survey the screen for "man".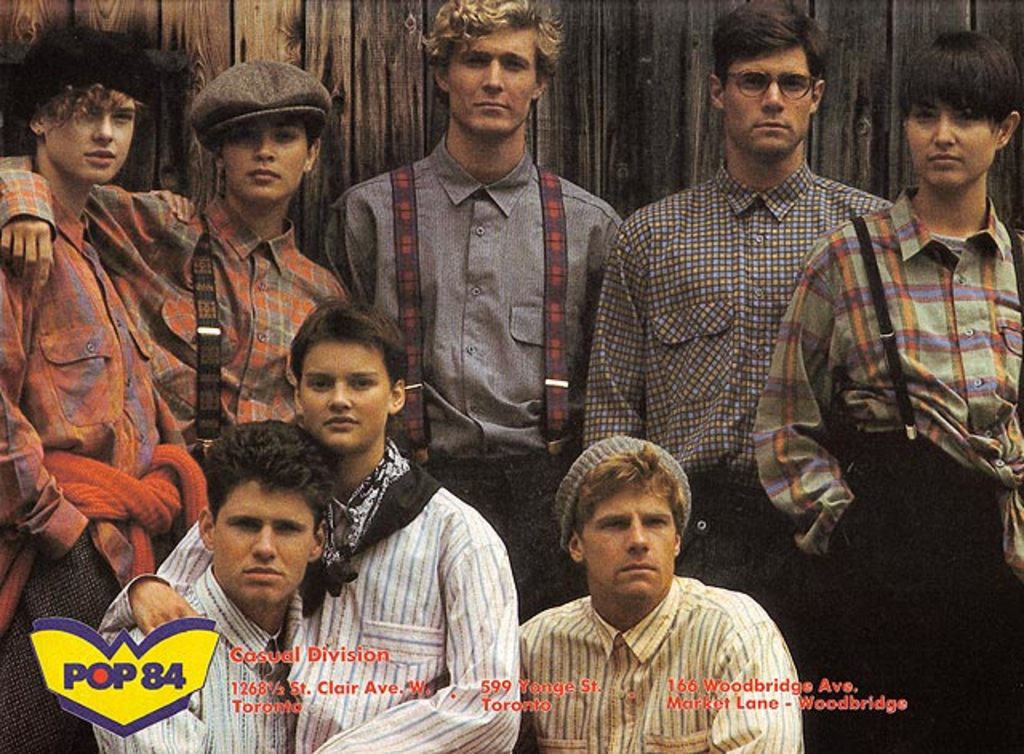
Survey found: bbox=(595, 14, 888, 624).
